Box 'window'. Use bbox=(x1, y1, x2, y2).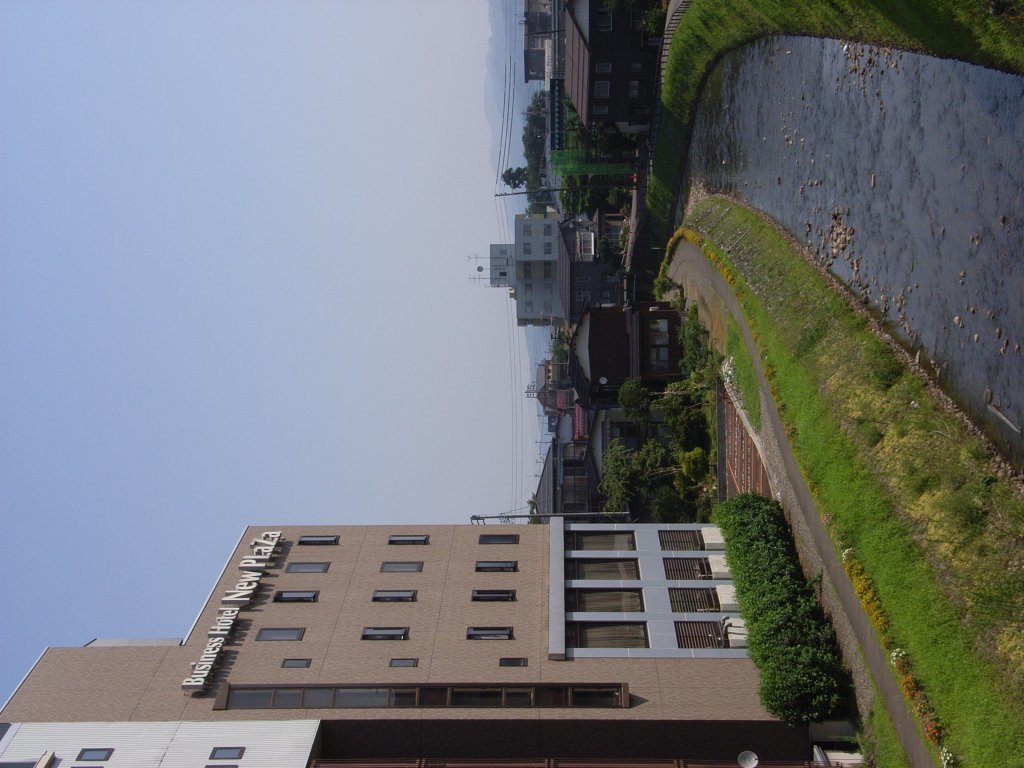
bbox=(568, 625, 649, 647).
